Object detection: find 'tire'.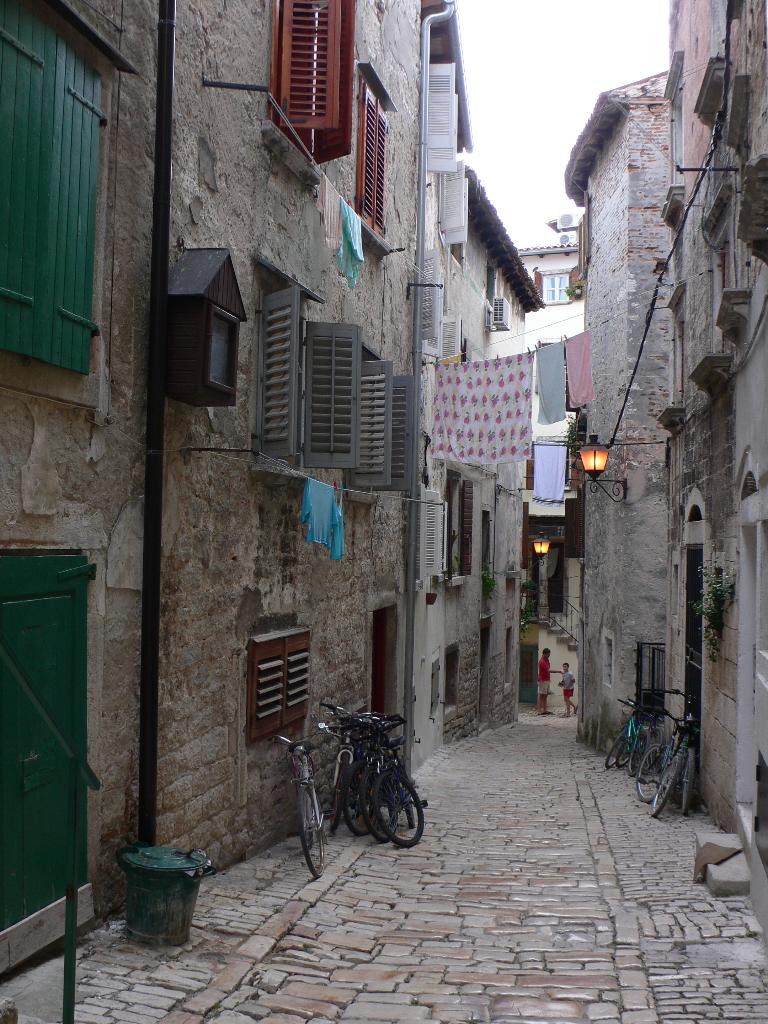
[299,780,325,878].
